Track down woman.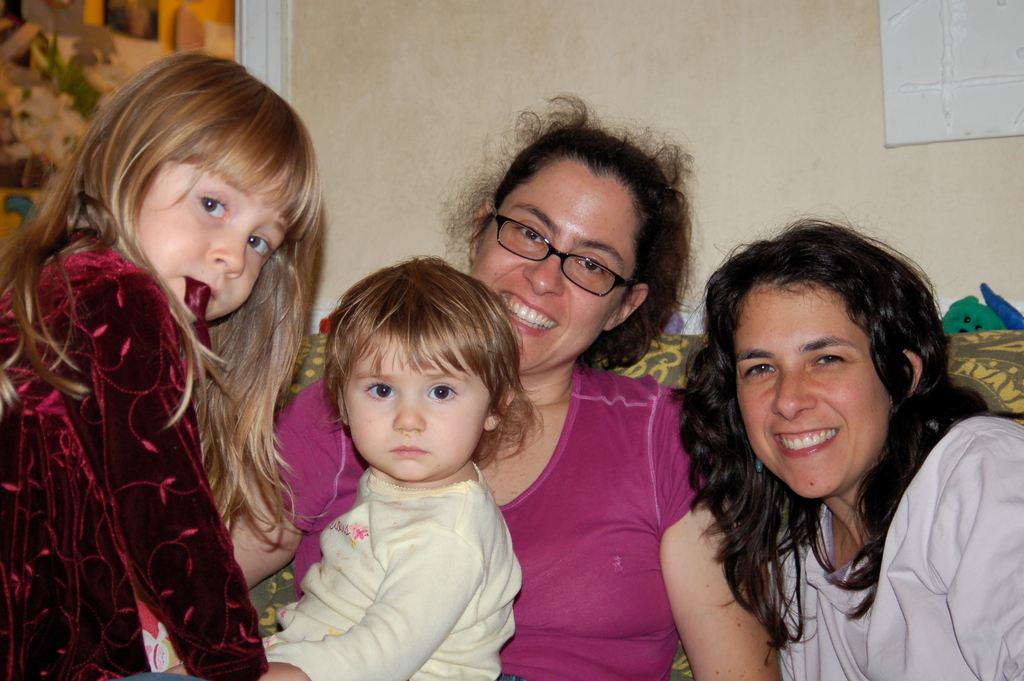
Tracked to region(226, 88, 783, 680).
